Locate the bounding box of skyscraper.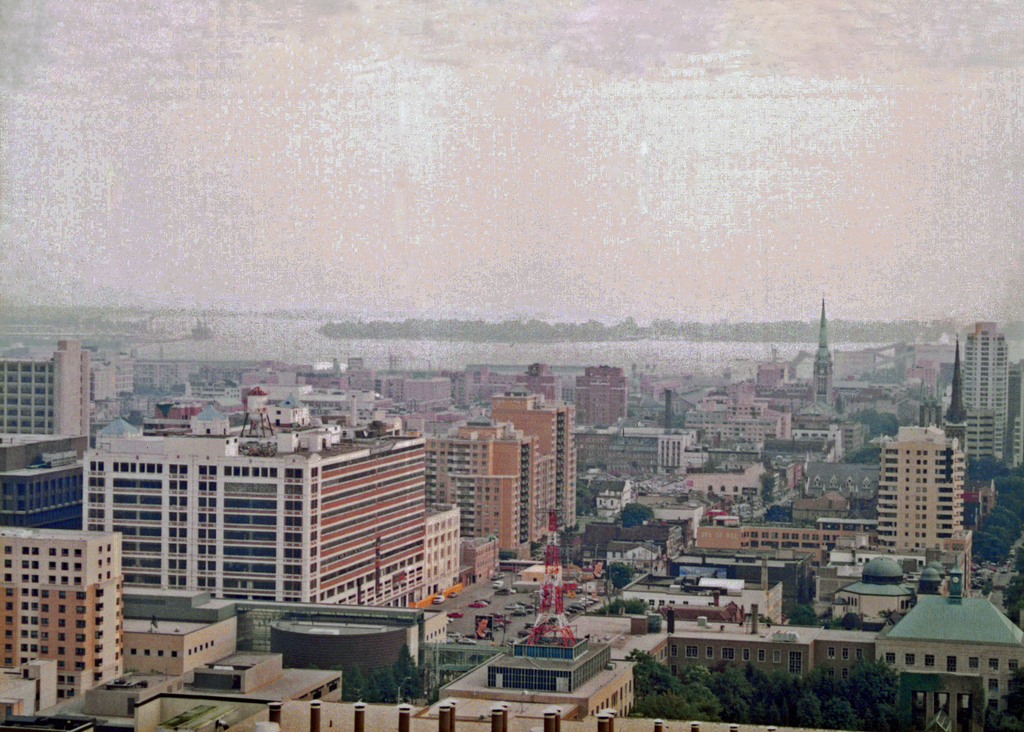
Bounding box: l=425, t=417, r=538, b=547.
